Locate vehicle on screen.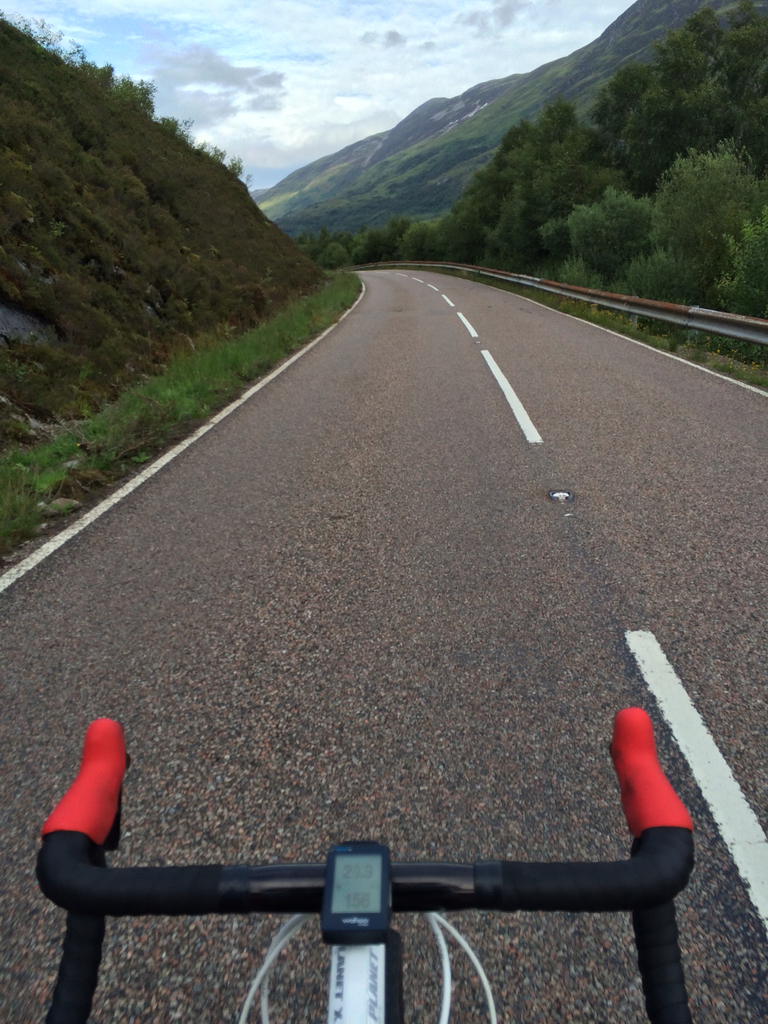
On screen at {"left": 26, "top": 713, "right": 692, "bottom": 1021}.
